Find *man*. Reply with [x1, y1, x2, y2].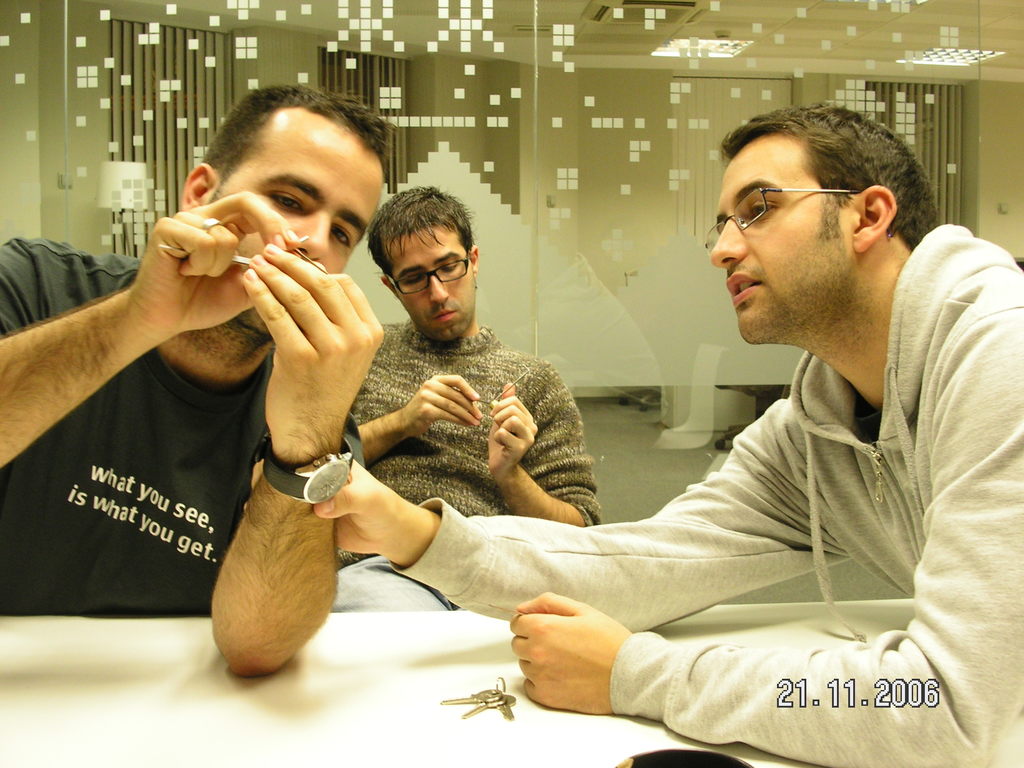
[330, 188, 603, 610].
